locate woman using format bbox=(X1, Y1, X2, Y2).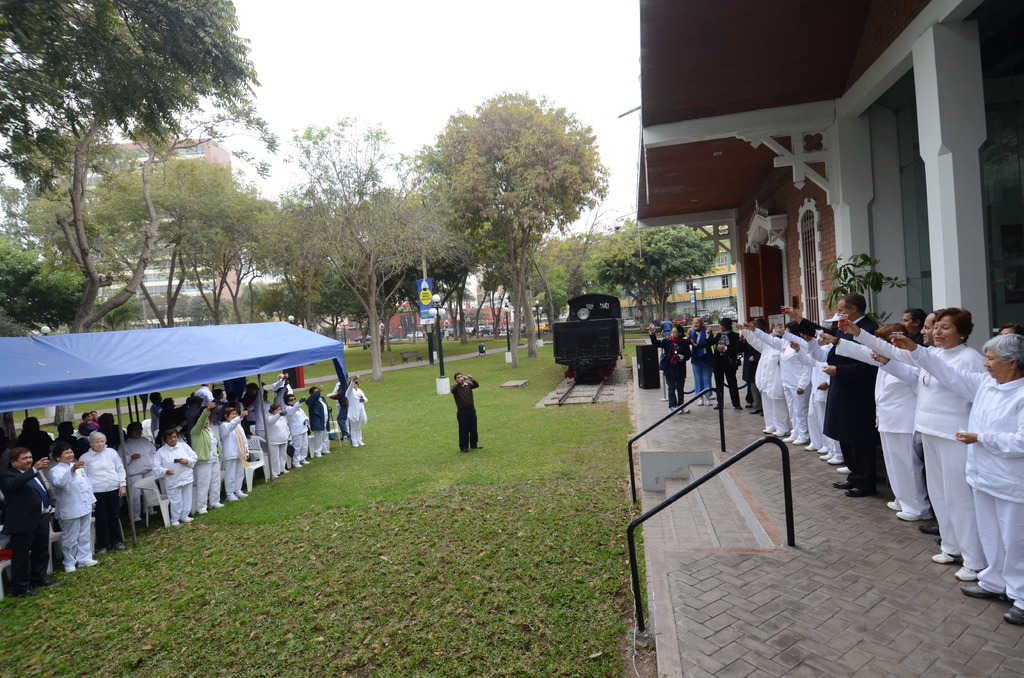
bbox=(346, 376, 367, 446).
